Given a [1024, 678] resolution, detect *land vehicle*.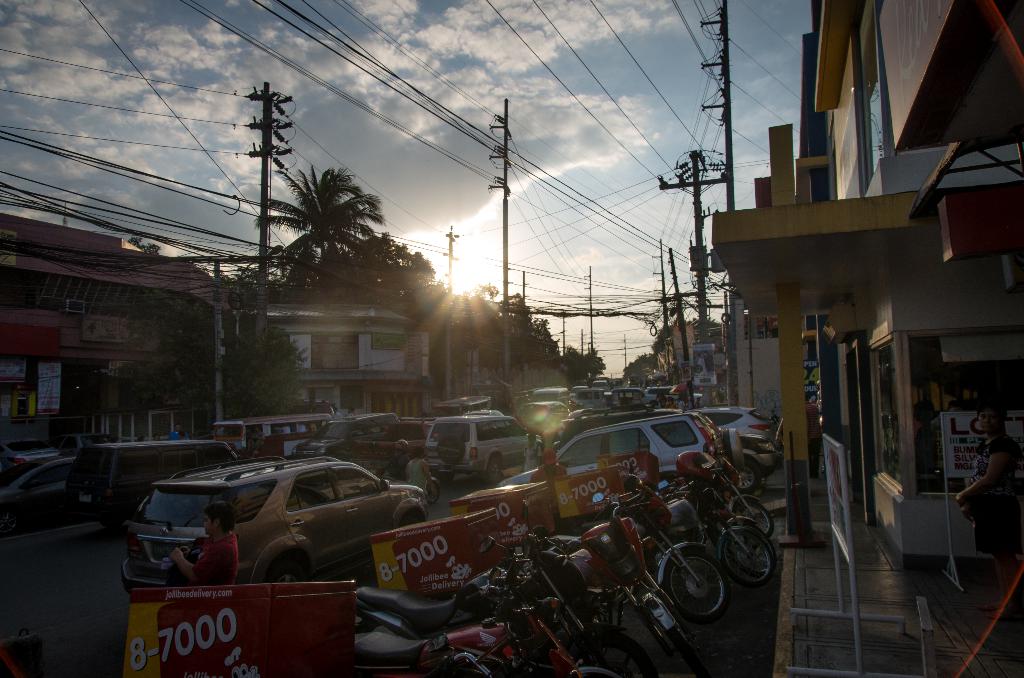
locate(644, 387, 665, 403).
